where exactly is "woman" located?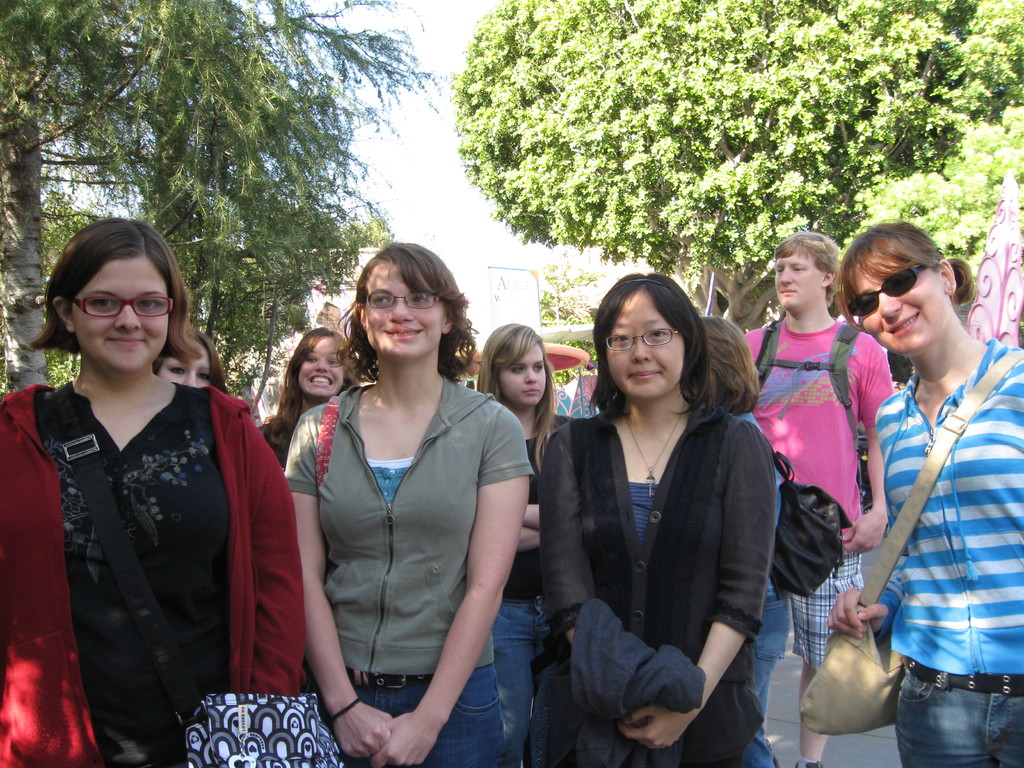
Its bounding box is [x1=282, y1=242, x2=535, y2=767].
